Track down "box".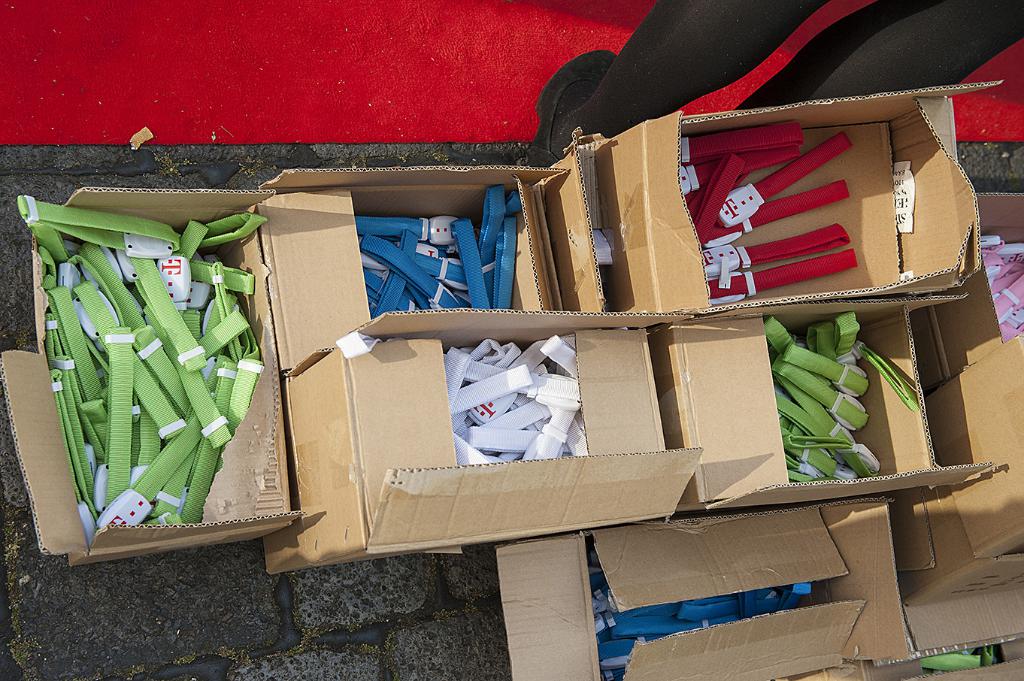
Tracked to 914:181:1023:388.
